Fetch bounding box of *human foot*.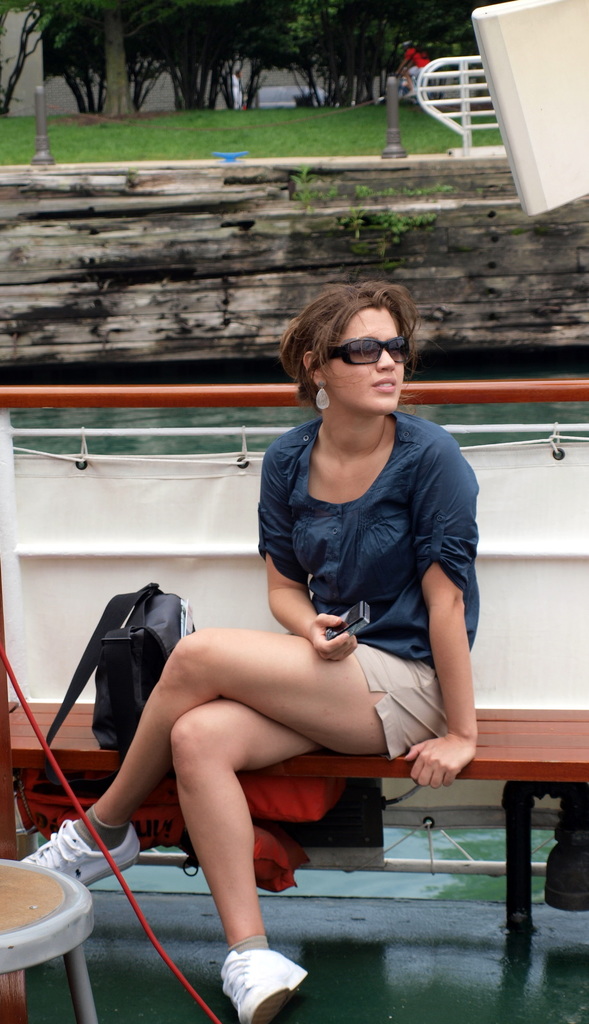
Bbox: 208 947 304 1011.
